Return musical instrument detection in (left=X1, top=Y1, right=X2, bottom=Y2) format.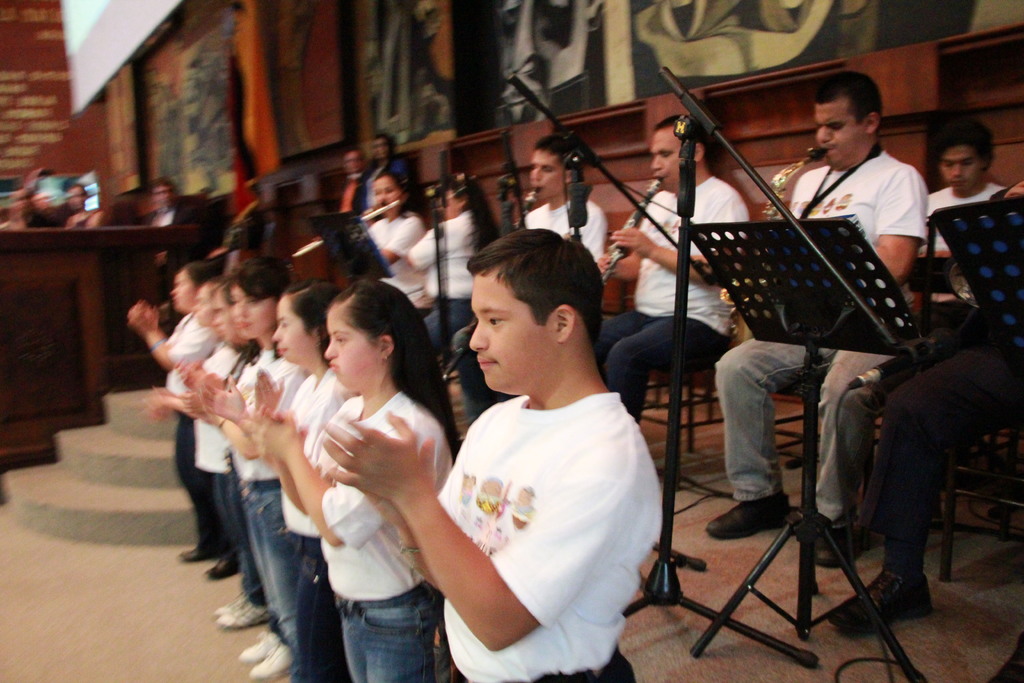
(left=596, top=177, right=662, bottom=279).
